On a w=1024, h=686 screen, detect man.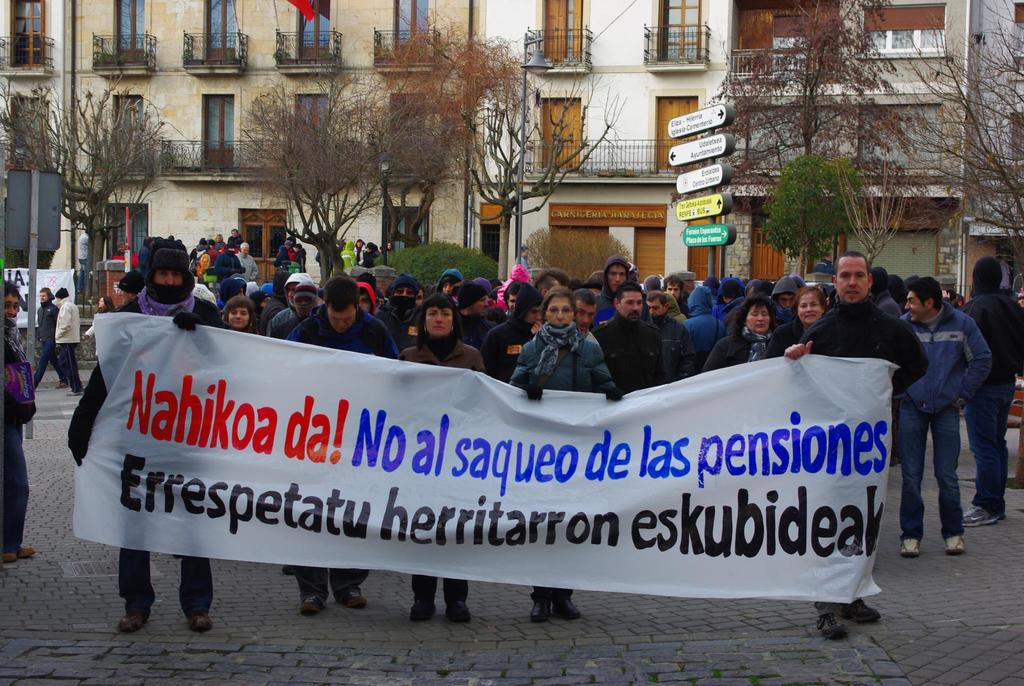
588,288,666,396.
